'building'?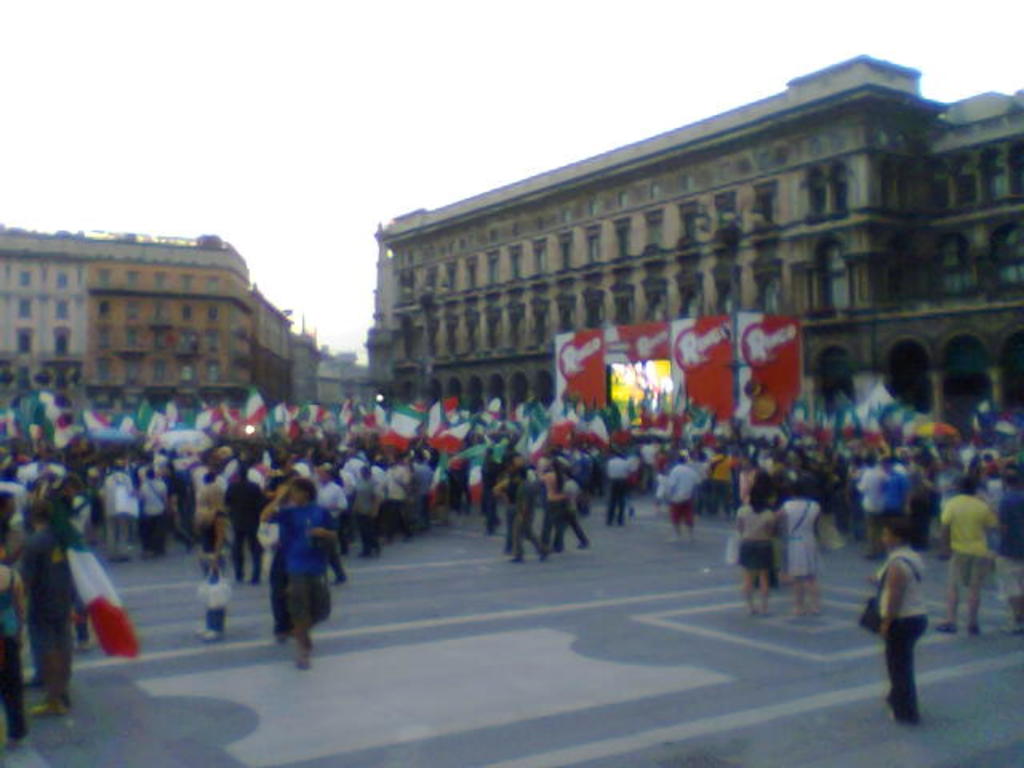
box(363, 56, 1022, 450)
